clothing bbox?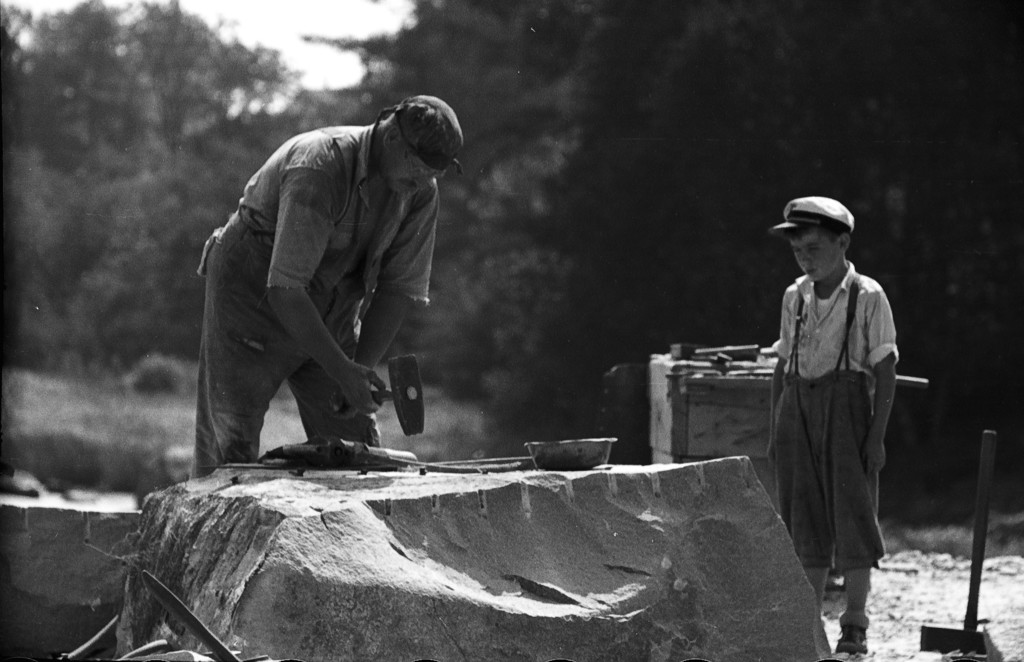
rect(189, 126, 444, 485)
